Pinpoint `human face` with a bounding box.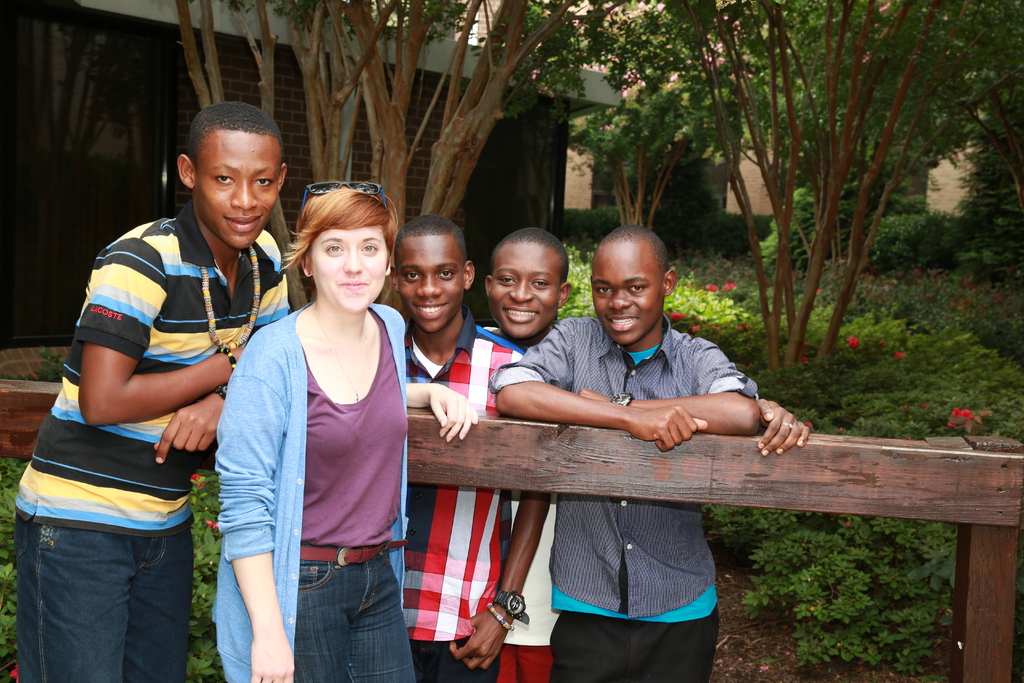
196/131/275/240.
